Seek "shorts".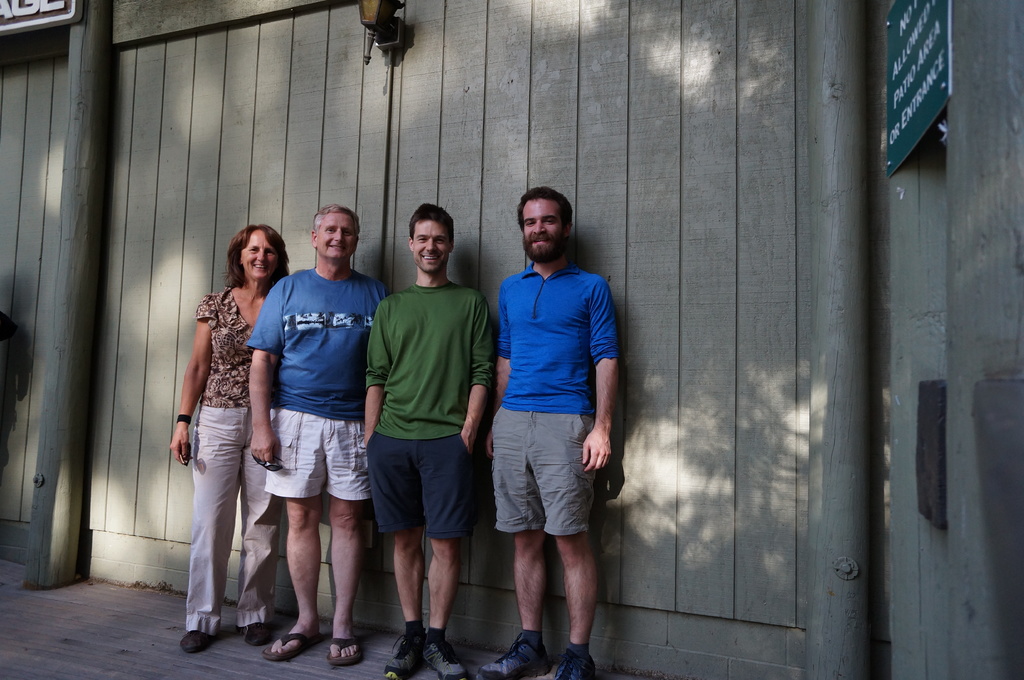
detection(266, 413, 372, 498).
